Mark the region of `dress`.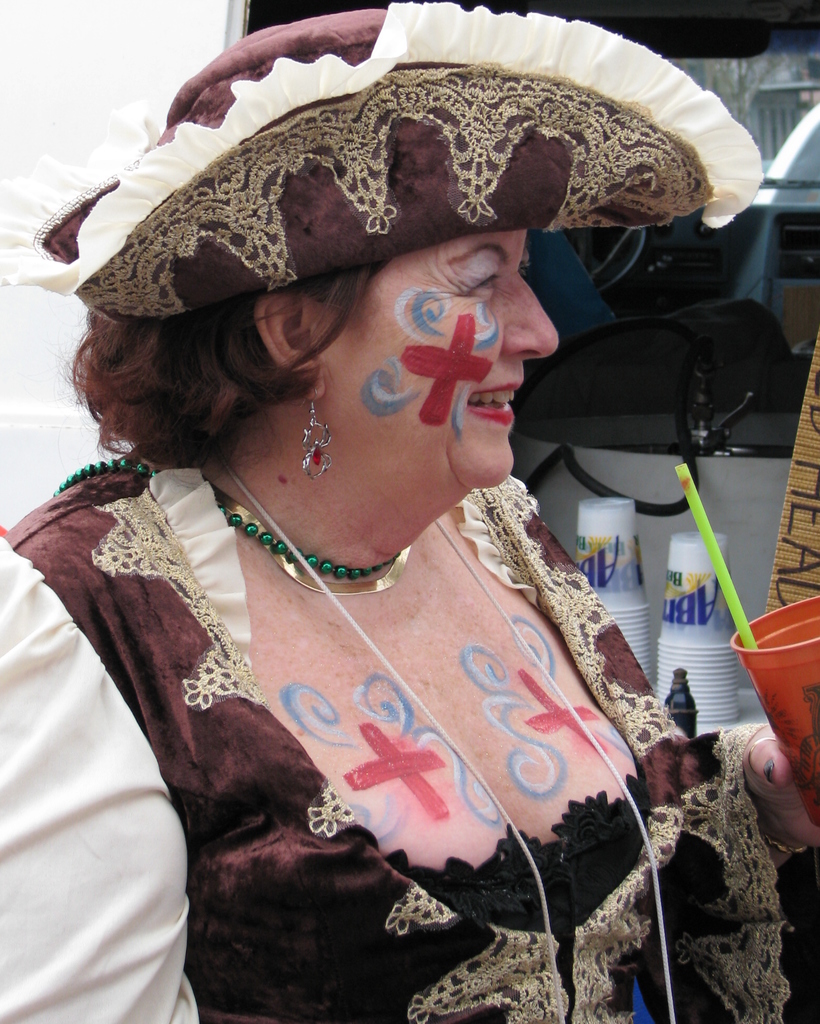
Region: {"x1": 0, "y1": 446, "x2": 794, "y2": 1023}.
